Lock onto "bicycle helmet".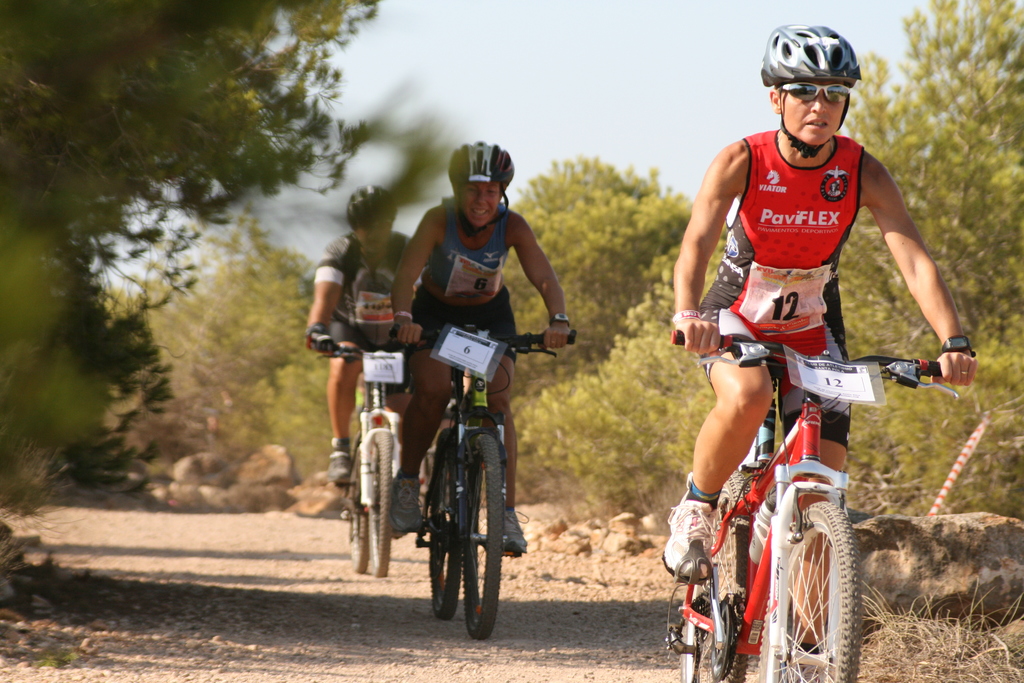
Locked: 449 142 515 236.
